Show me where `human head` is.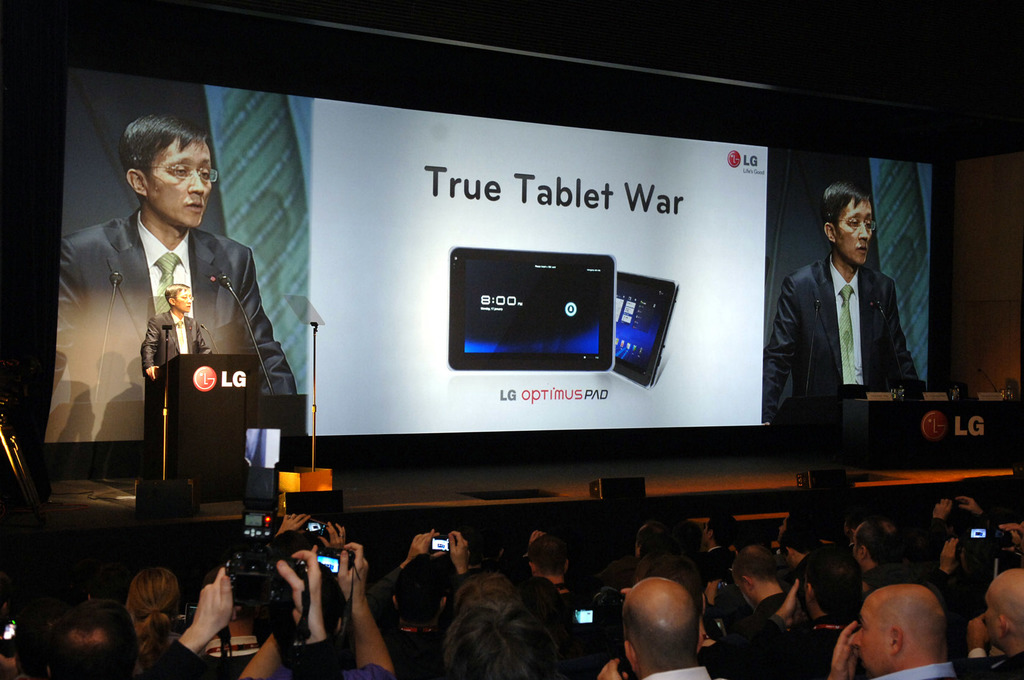
`human head` is at (876, 587, 972, 679).
